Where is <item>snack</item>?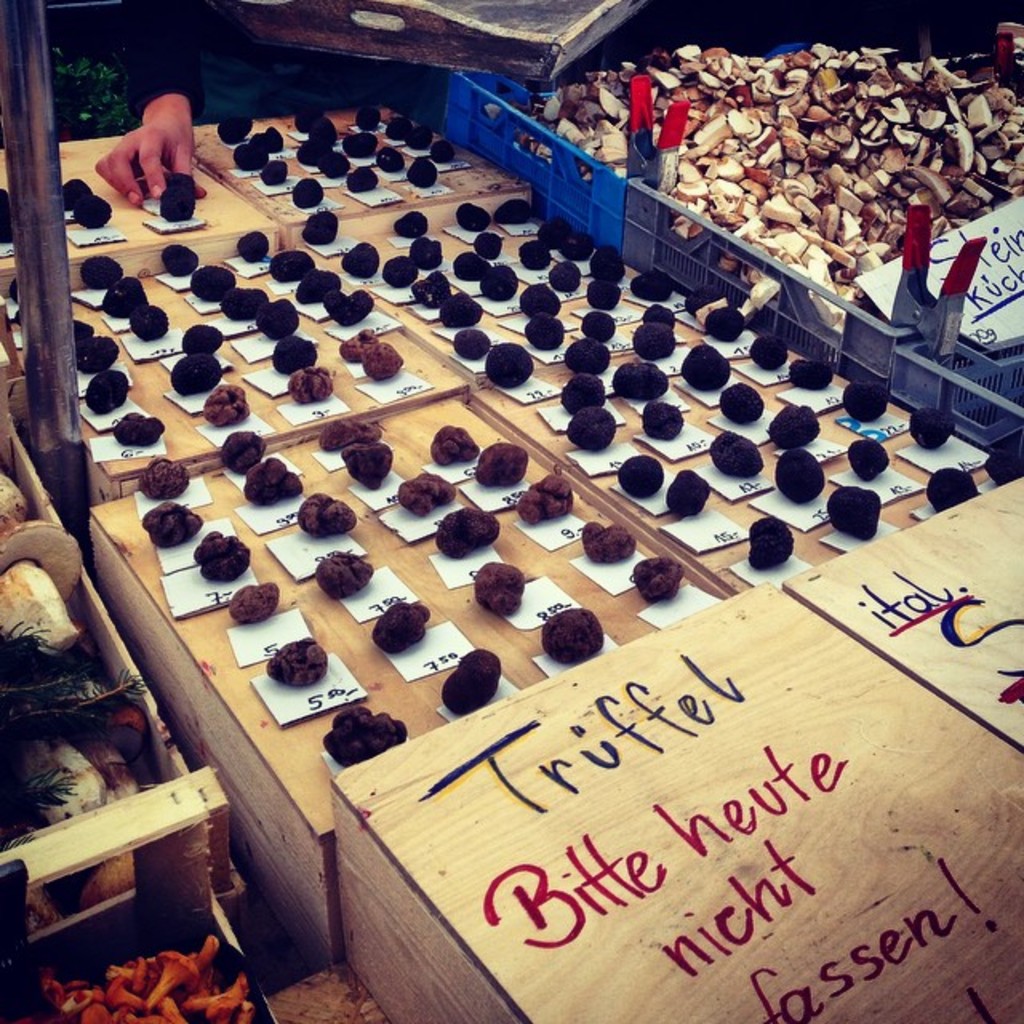
142, 502, 208, 547.
